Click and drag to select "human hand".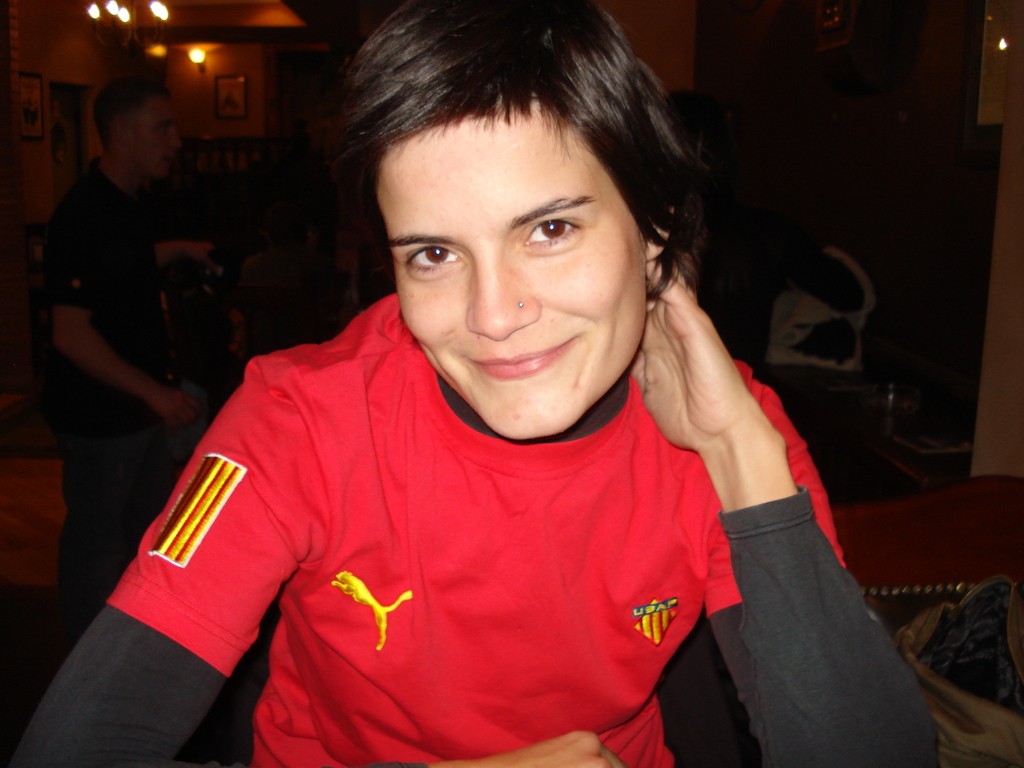
Selection: box(180, 241, 227, 281).
